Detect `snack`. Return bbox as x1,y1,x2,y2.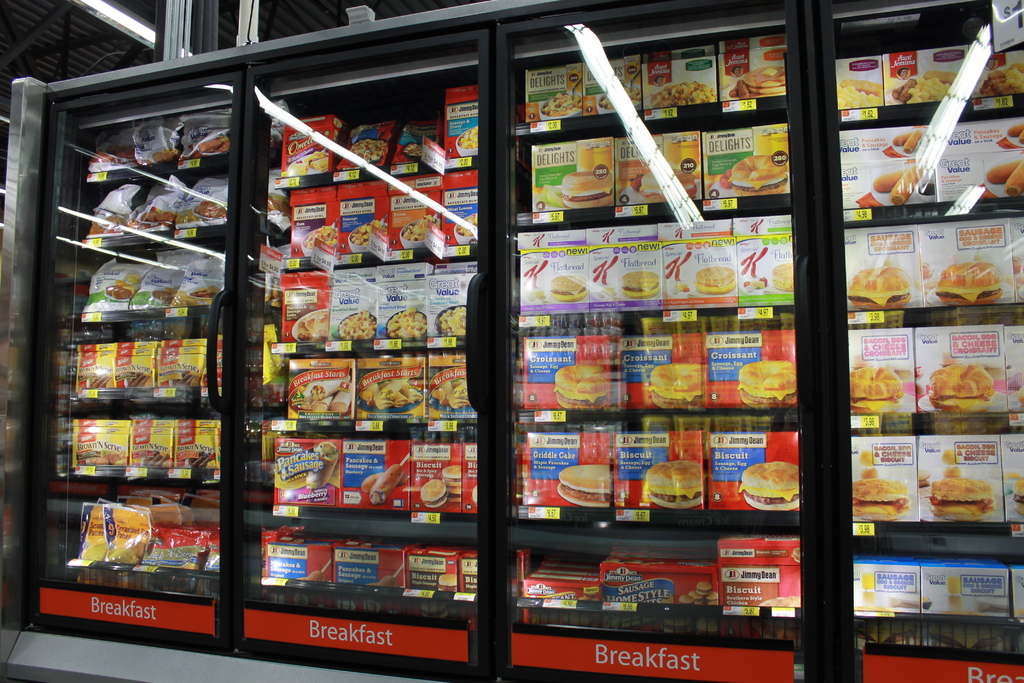
102,281,140,297.
